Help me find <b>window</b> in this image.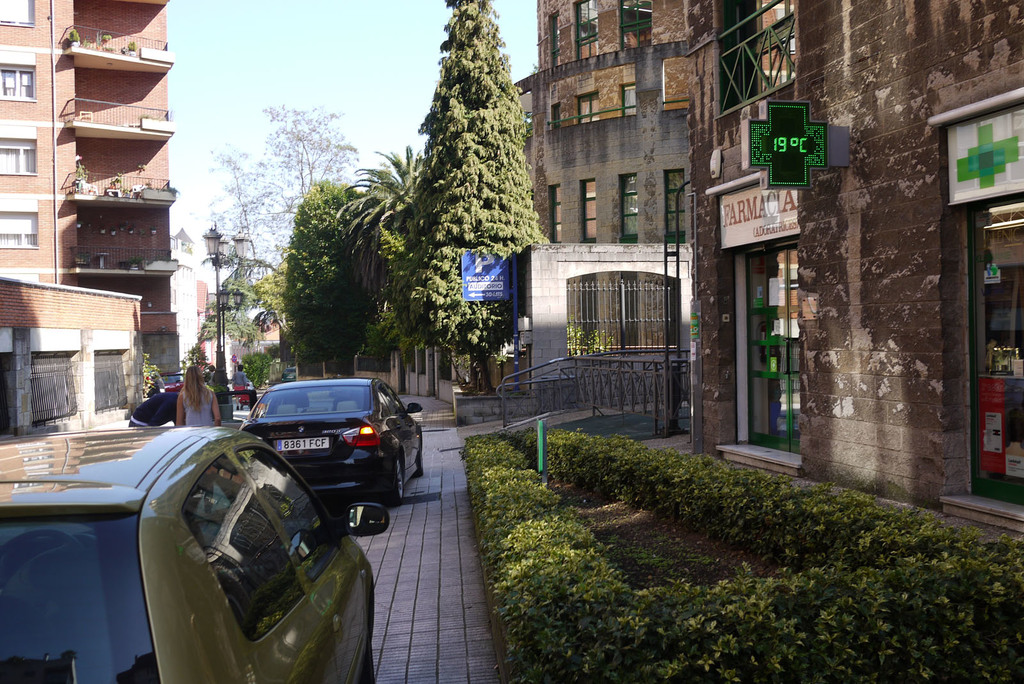
Found it: l=621, t=79, r=637, b=119.
